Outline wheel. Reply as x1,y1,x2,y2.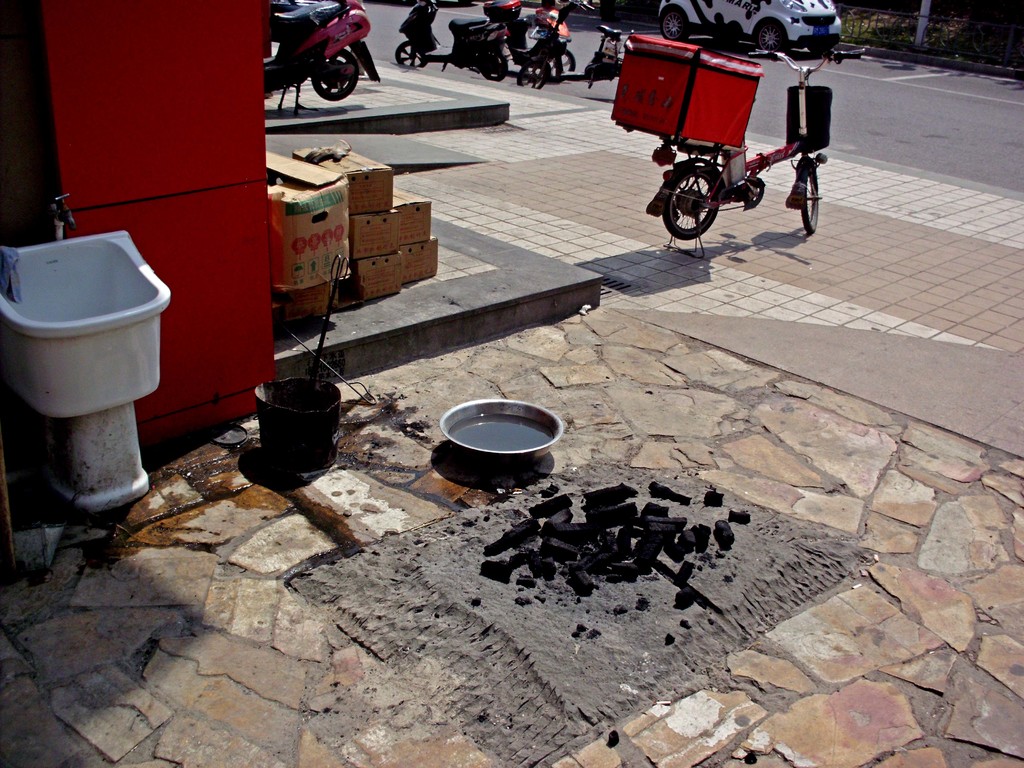
797,166,822,234.
